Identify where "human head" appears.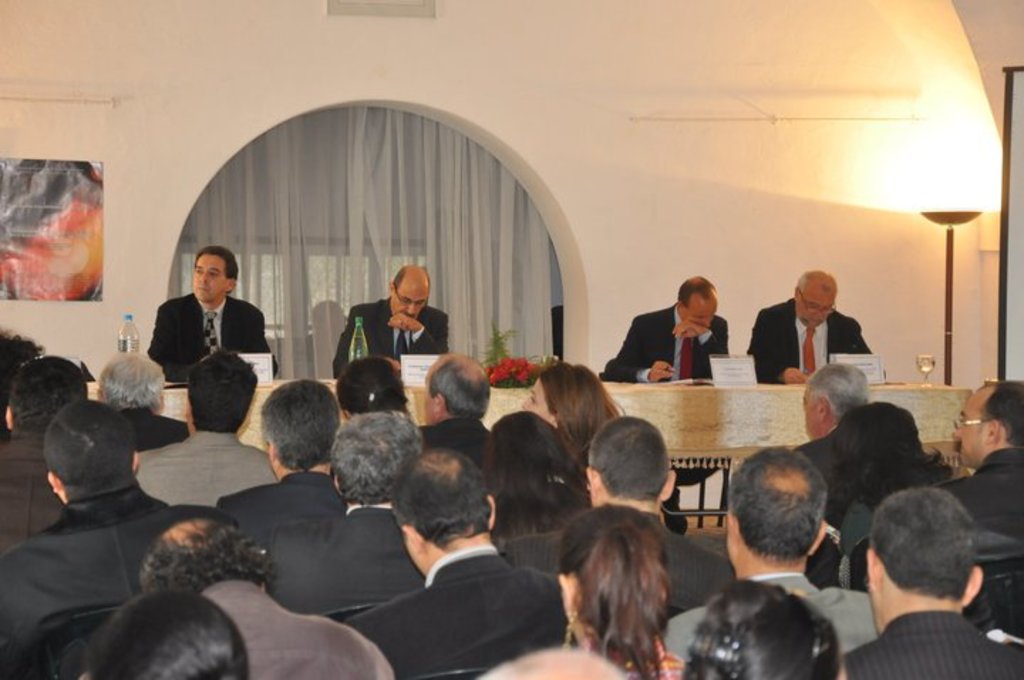
Appears at 860 481 988 629.
